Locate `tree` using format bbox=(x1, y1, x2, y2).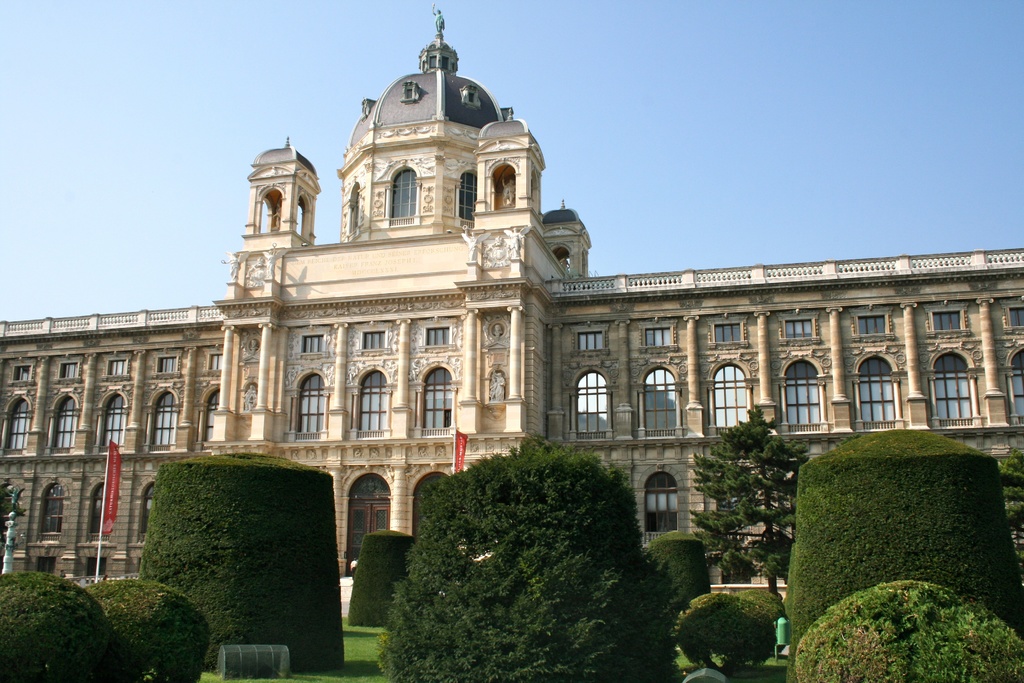
bbox=(790, 431, 1023, 660).
